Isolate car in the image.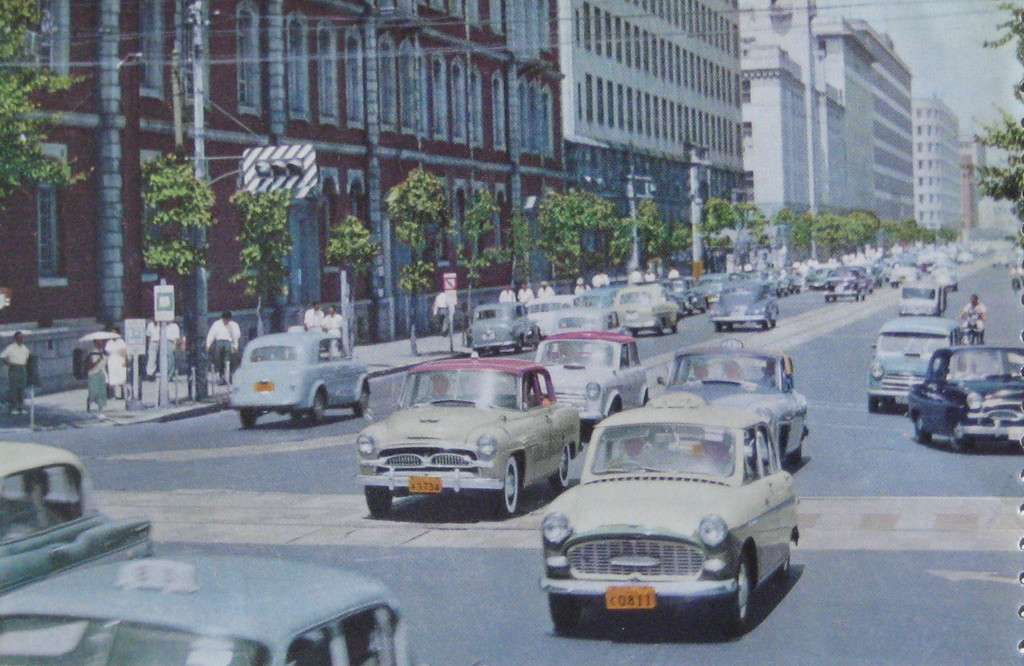
Isolated region: locate(867, 316, 957, 409).
